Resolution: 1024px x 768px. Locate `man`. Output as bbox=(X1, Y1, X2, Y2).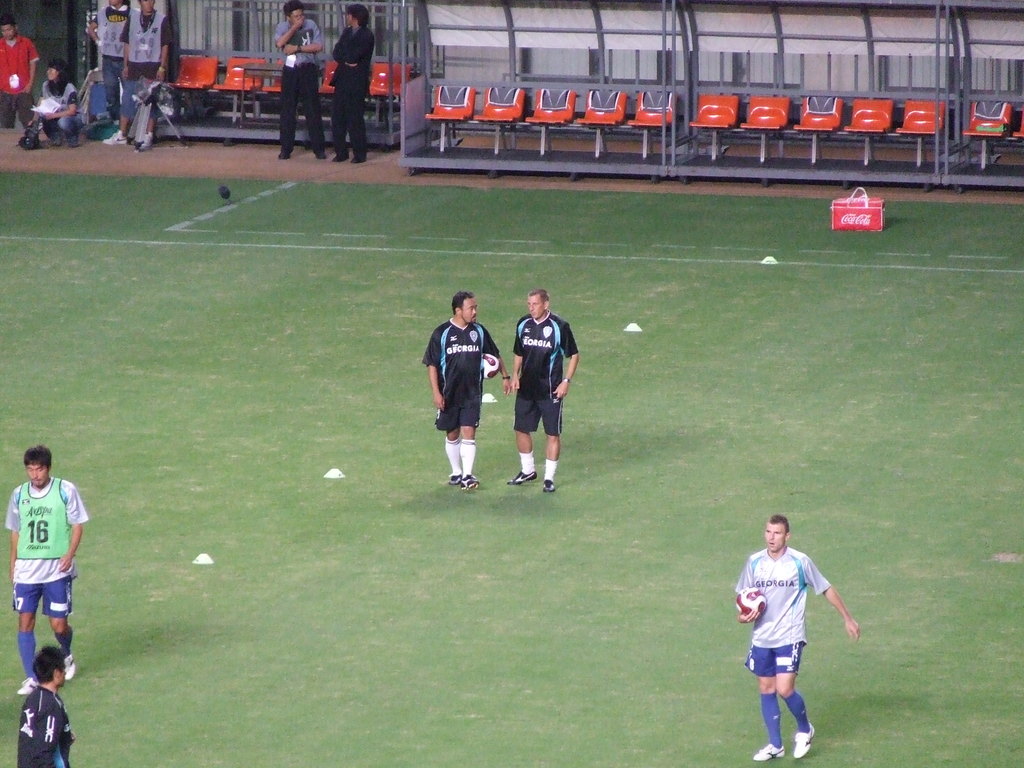
bbox=(15, 649, 79, 767).
